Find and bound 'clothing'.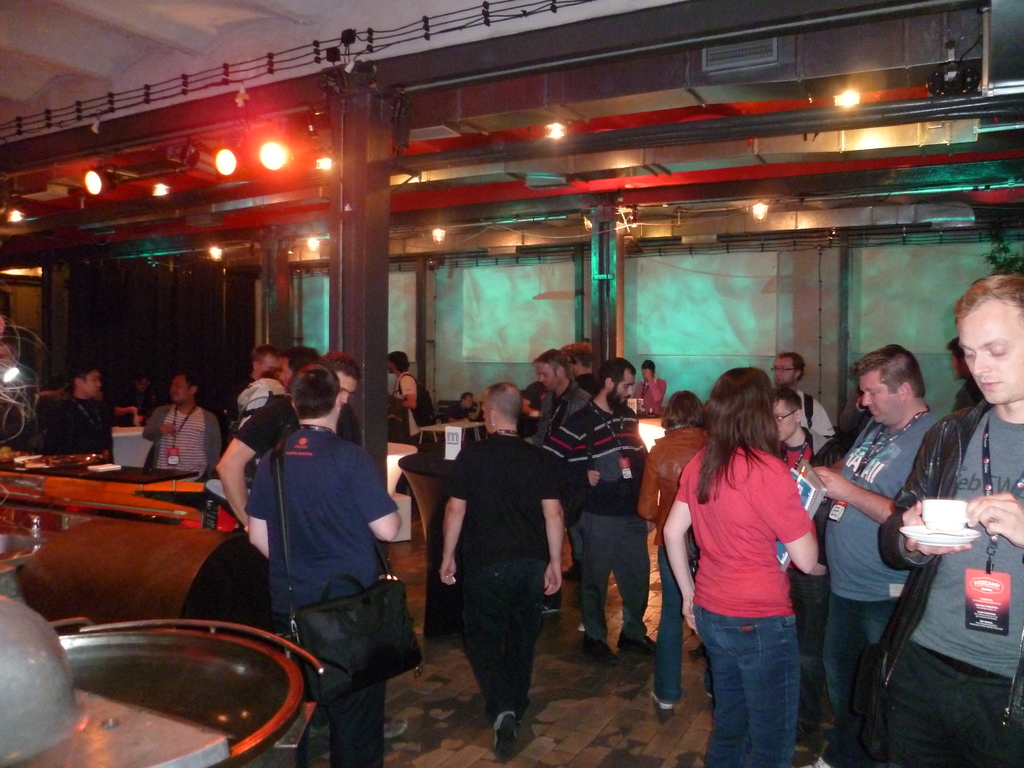
Bound: region(792, 394, 833, 461).
